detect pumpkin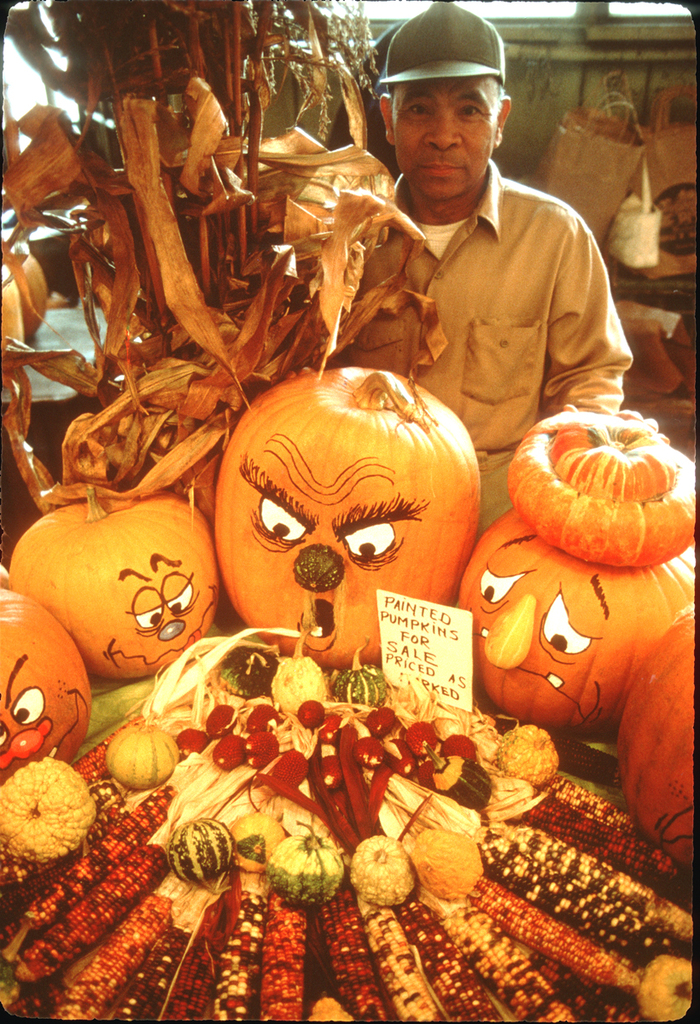
bbox=[509, 413, 699, 568]
